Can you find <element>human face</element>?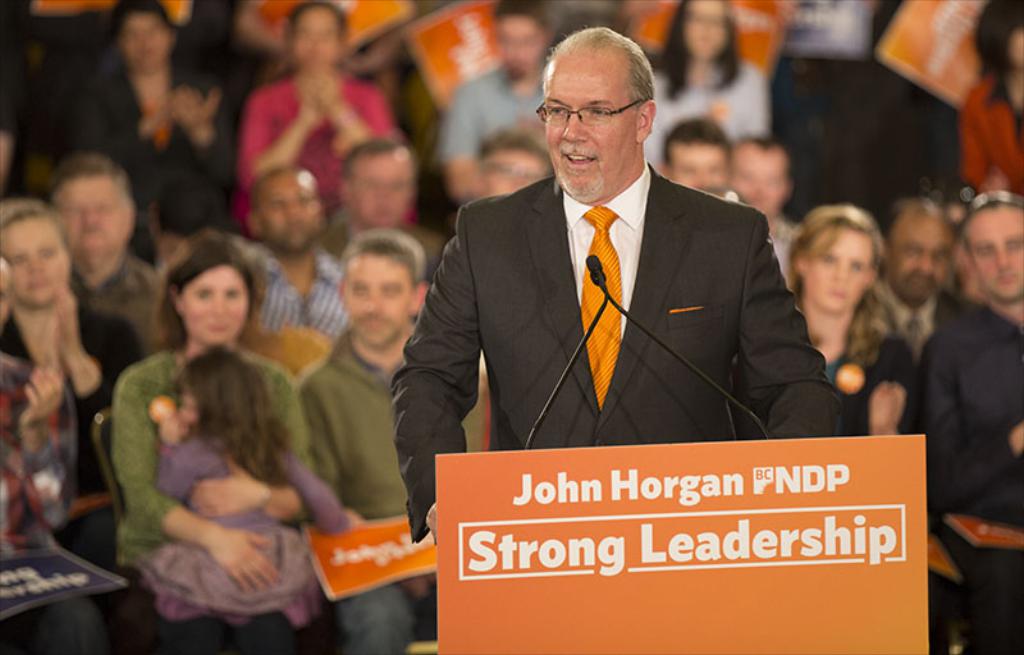
Yes, bounding box: <bbox>668, 146, 728, 194</bbox>.
